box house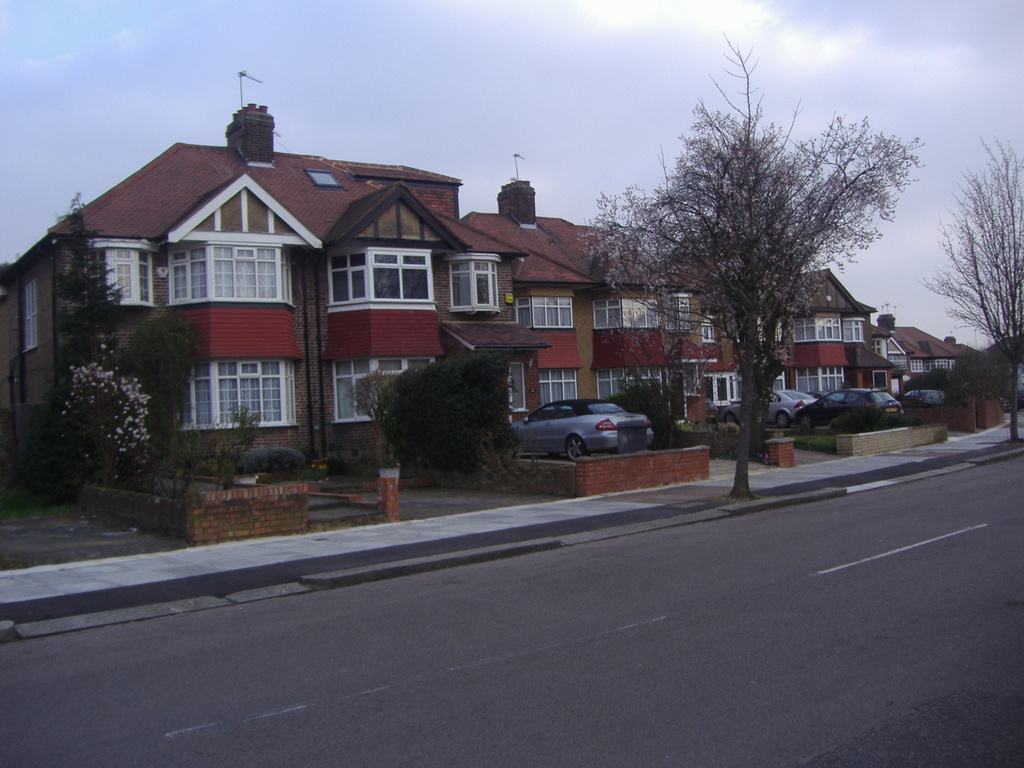
[left=712, top=266, right=899, bottom=396]
